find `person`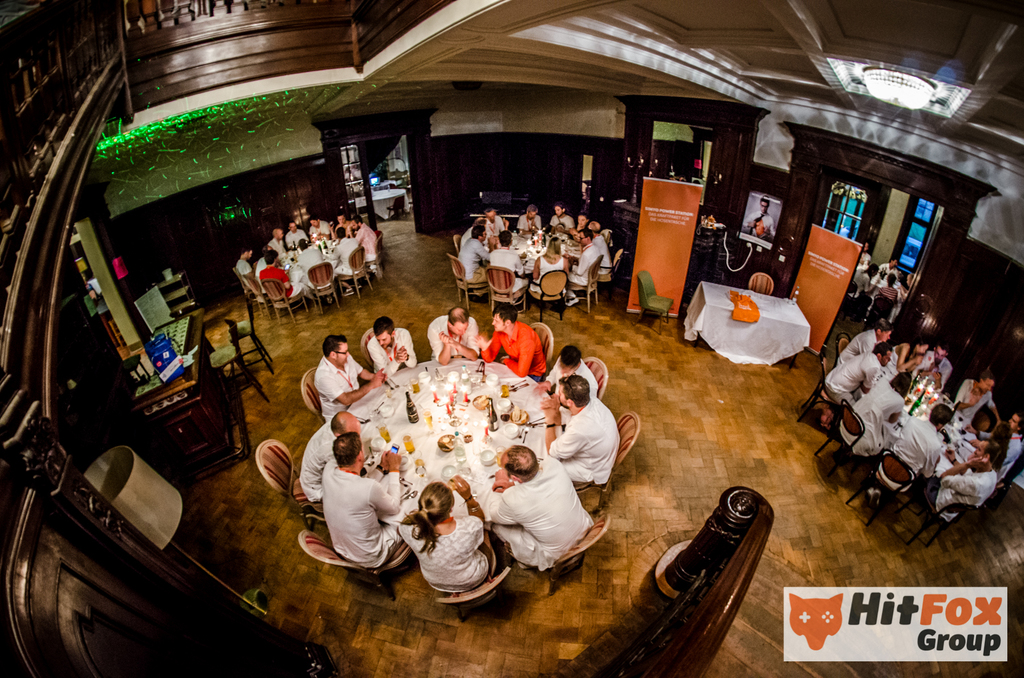
{"left": 986, "top": 420, "right": 1010, "bottom": 475}
